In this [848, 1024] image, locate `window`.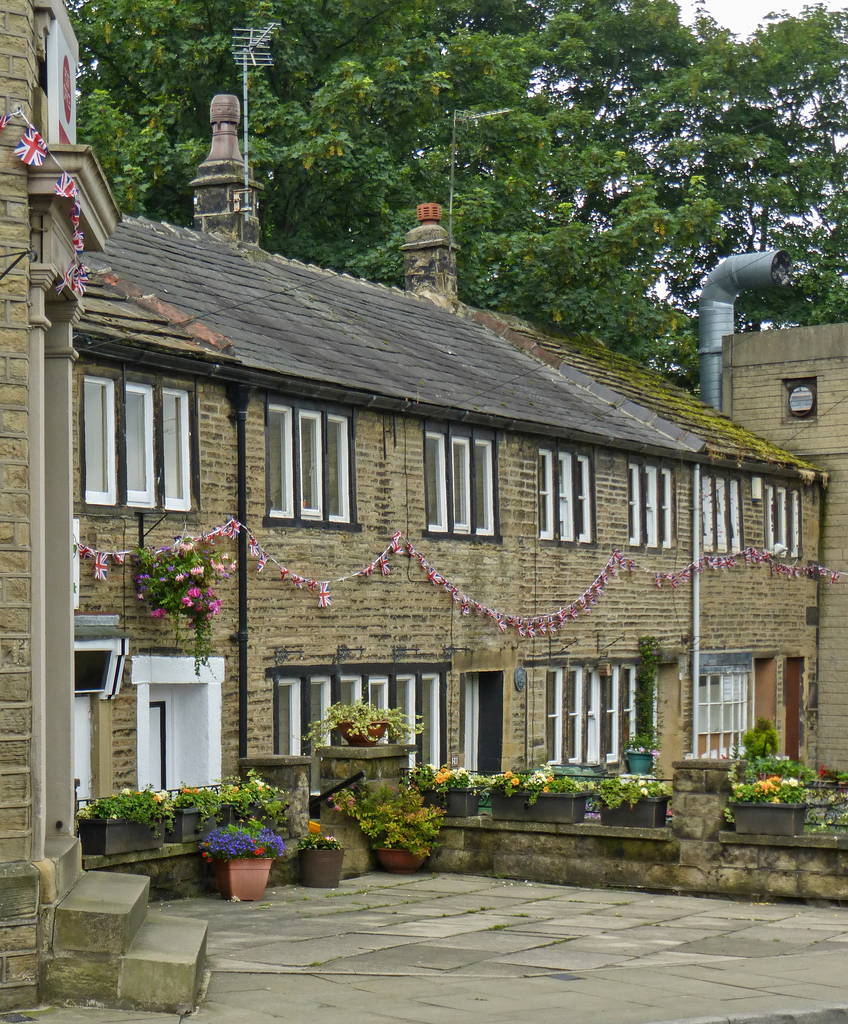
Bounding box: [left=541, top=665, right=561, bottom=764].
